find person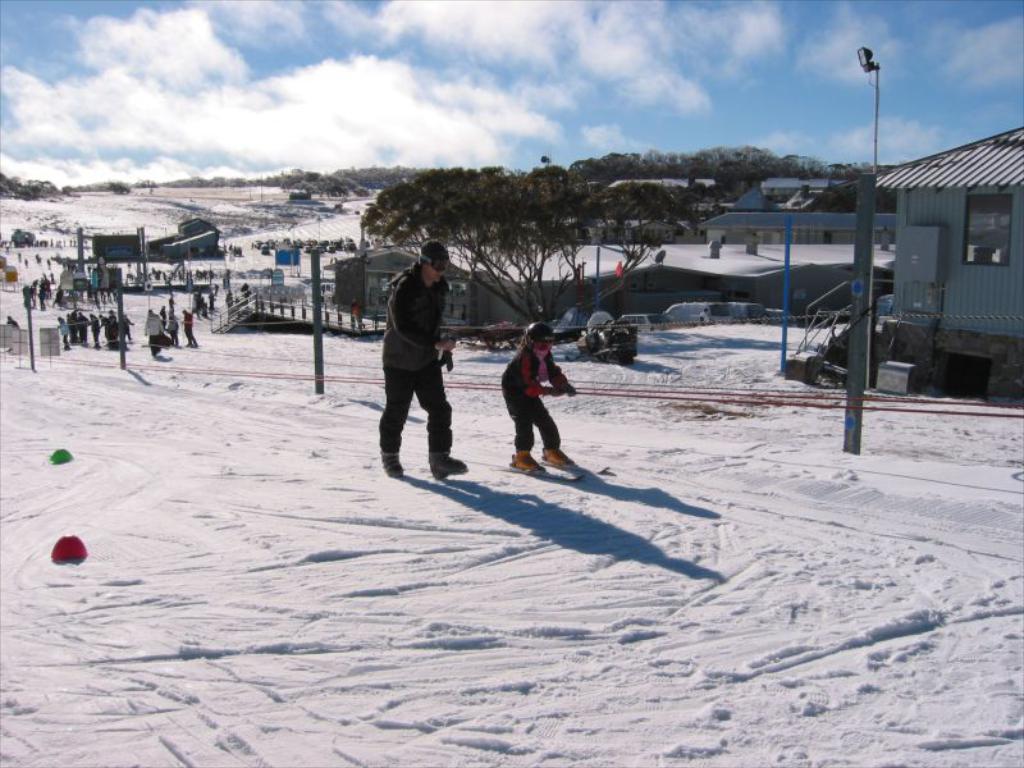
(179,310,198,347)
